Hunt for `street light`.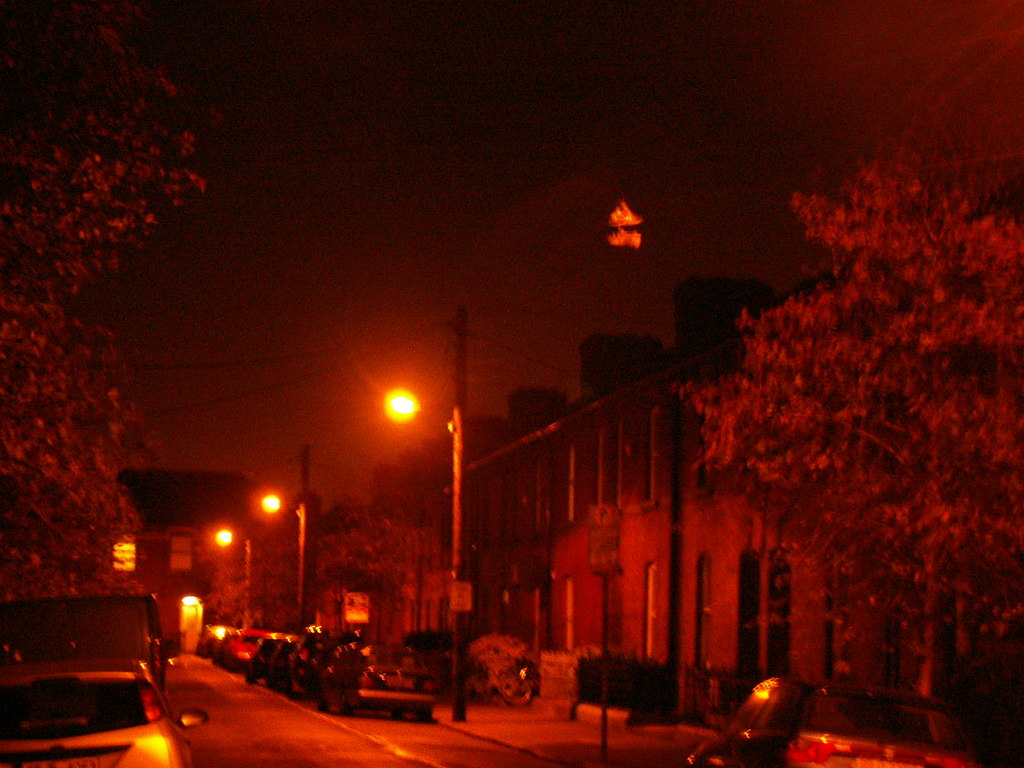
Hunted down at 257:445:324:624.
